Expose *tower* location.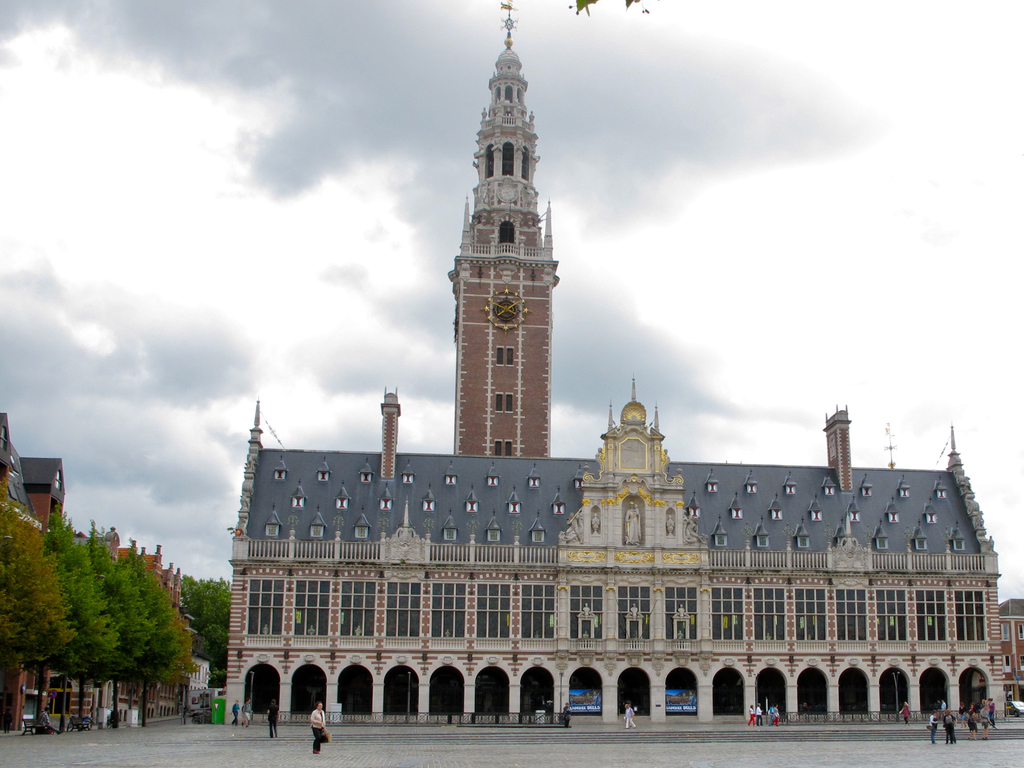
Exposed at locate(811, 404, 856, 473).
